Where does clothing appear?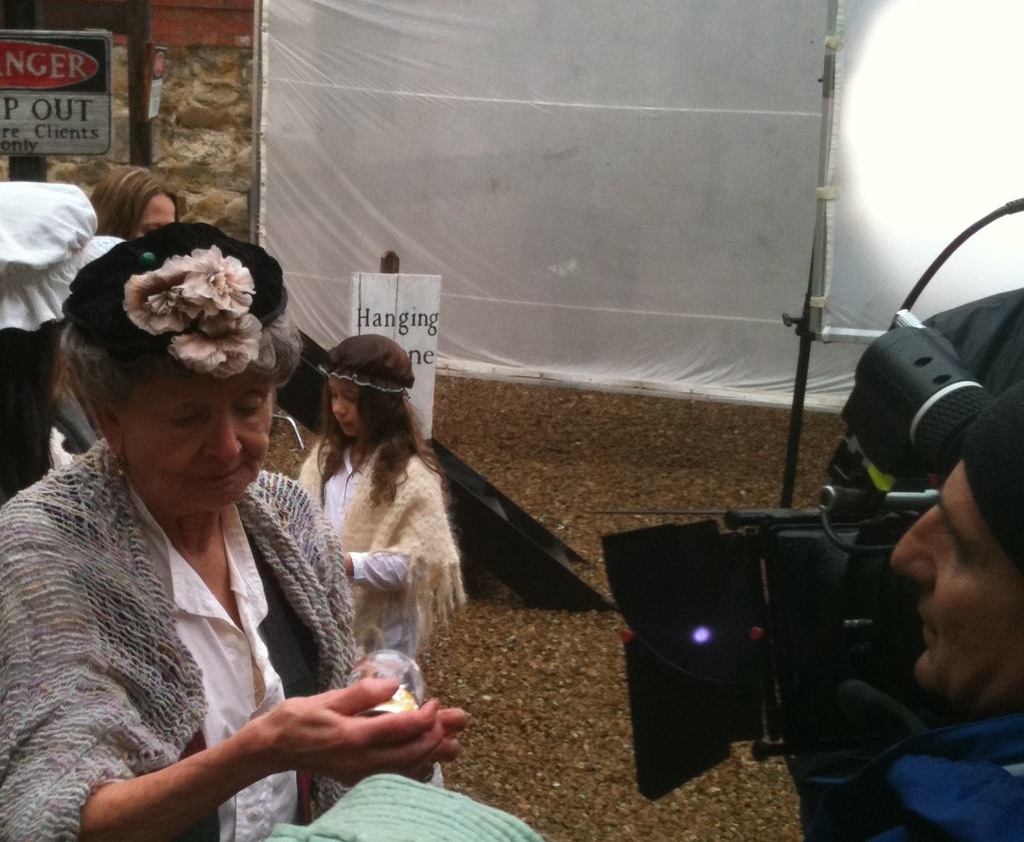
Appears at region(18, 407, 413, 830).
